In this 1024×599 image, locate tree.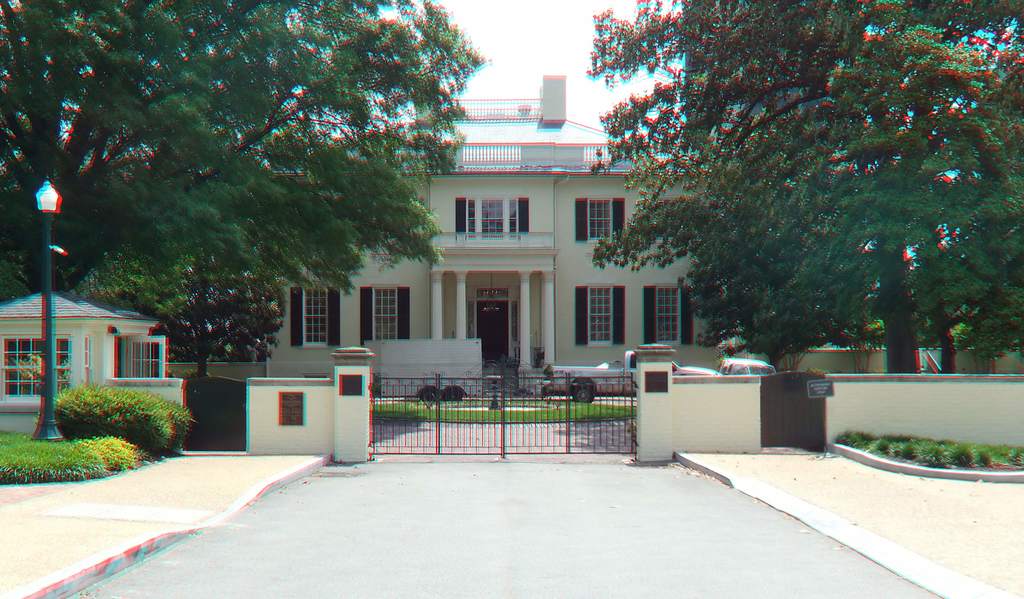
Bounding box: 158,268,287,374.
